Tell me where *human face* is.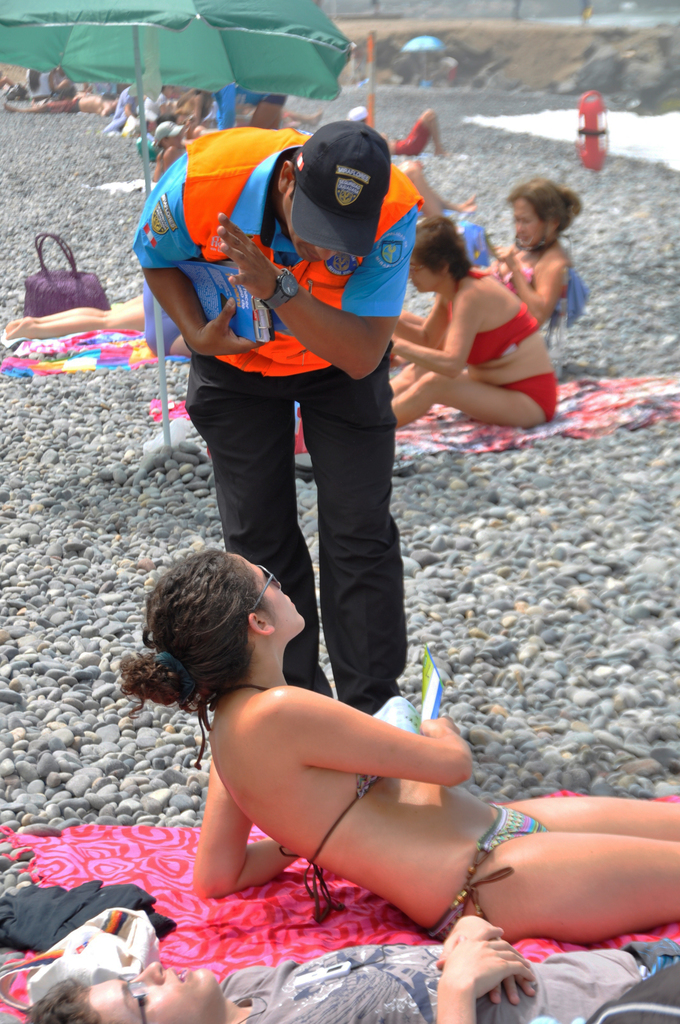
*human face* is at [85,964,218,1023].
